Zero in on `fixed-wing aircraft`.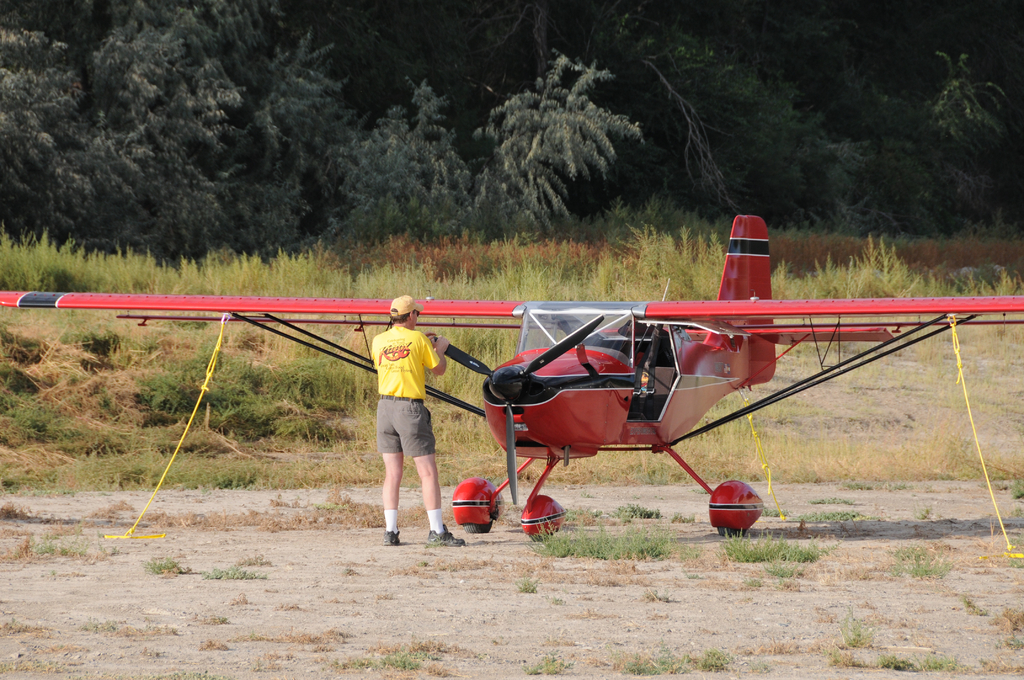
Zeroed in: {"x1": 3, "y1": 214, "x2": 1023, "y2": 542}.
